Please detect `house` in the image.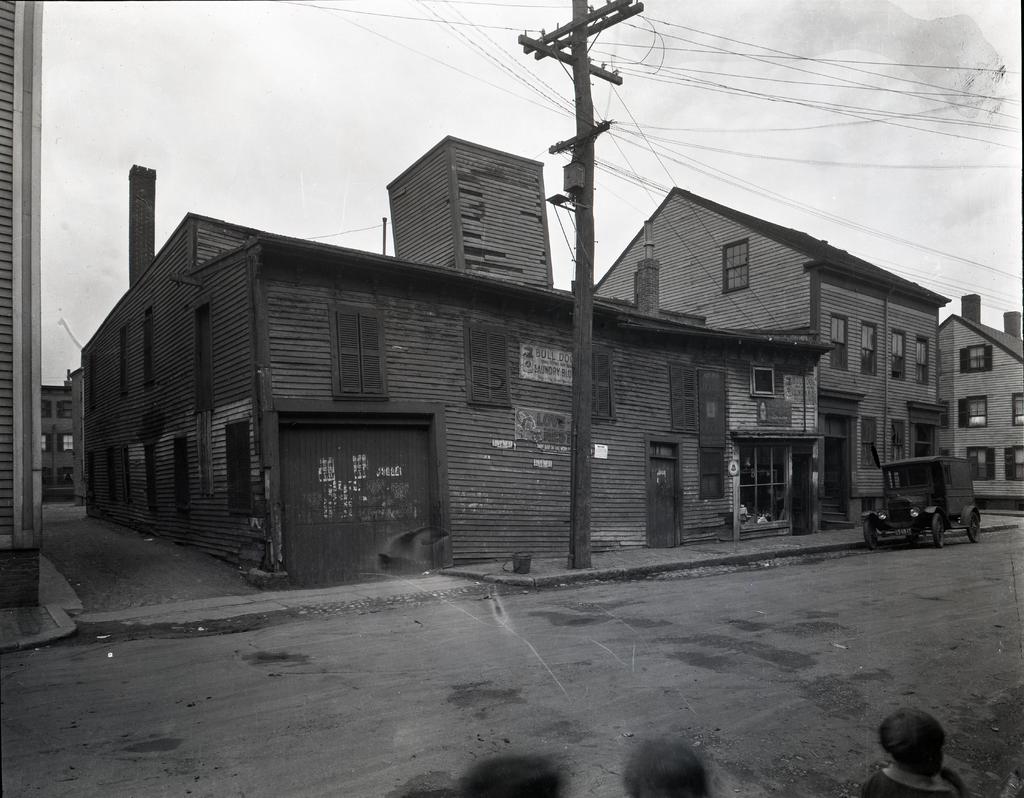
box(594, 184, 952, 529).
